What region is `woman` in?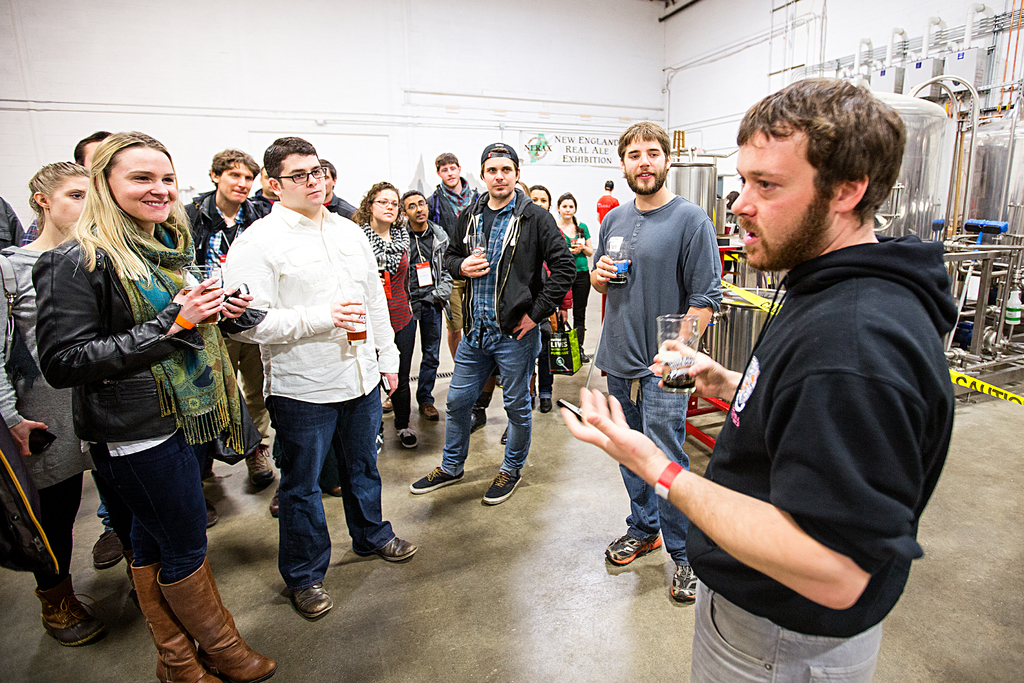
(360,179,420,450).
